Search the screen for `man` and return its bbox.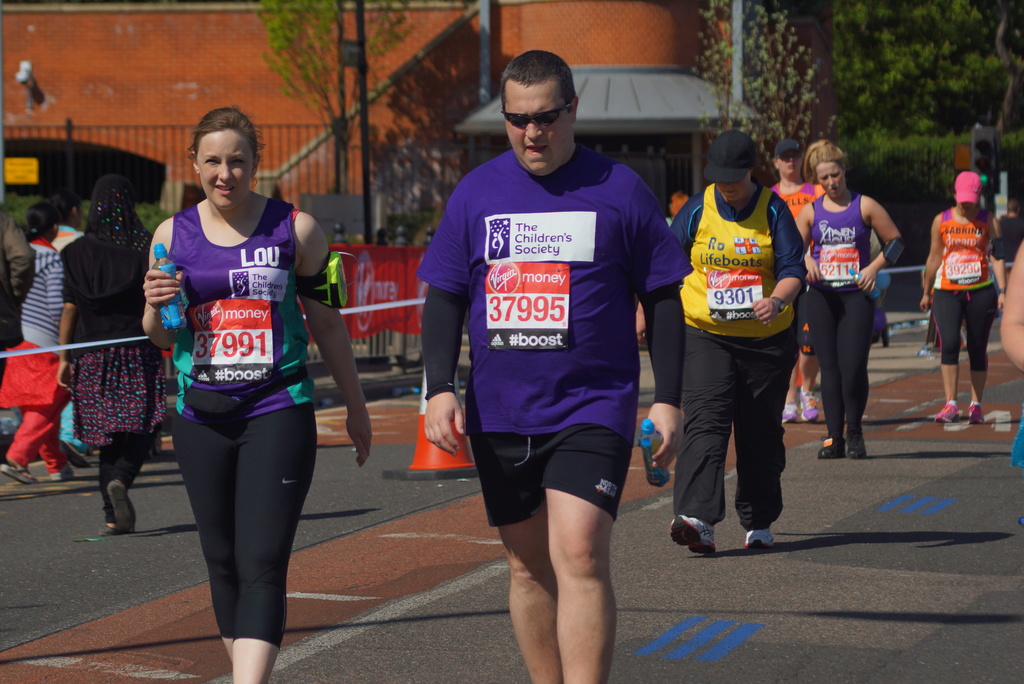
Found: (417,47,695,683).
